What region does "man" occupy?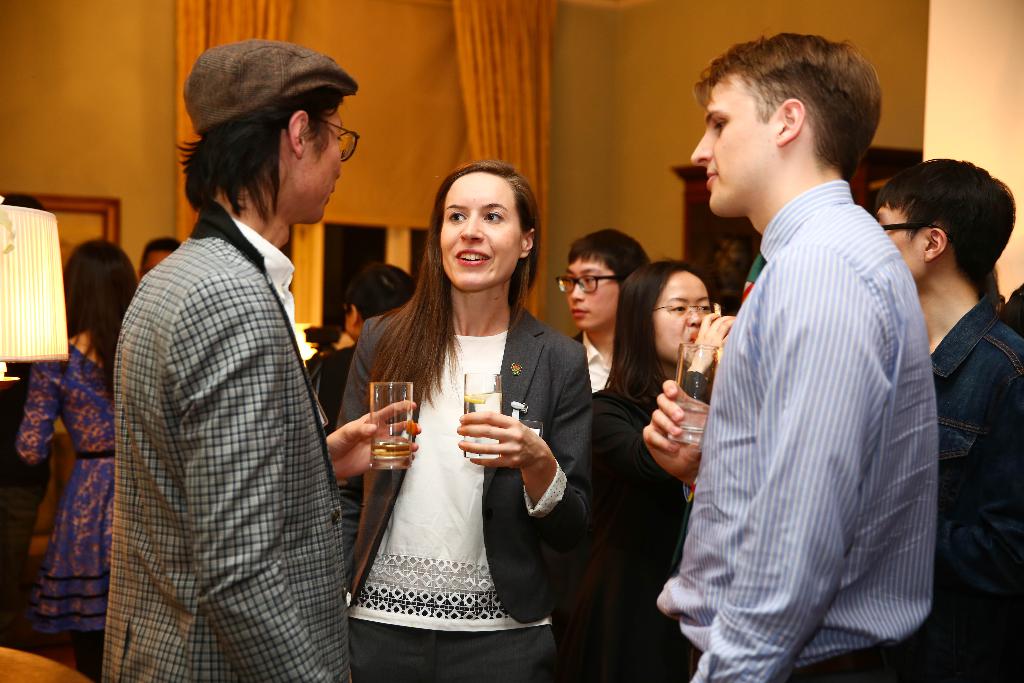
l=95, t=45, r=362, b=681.
